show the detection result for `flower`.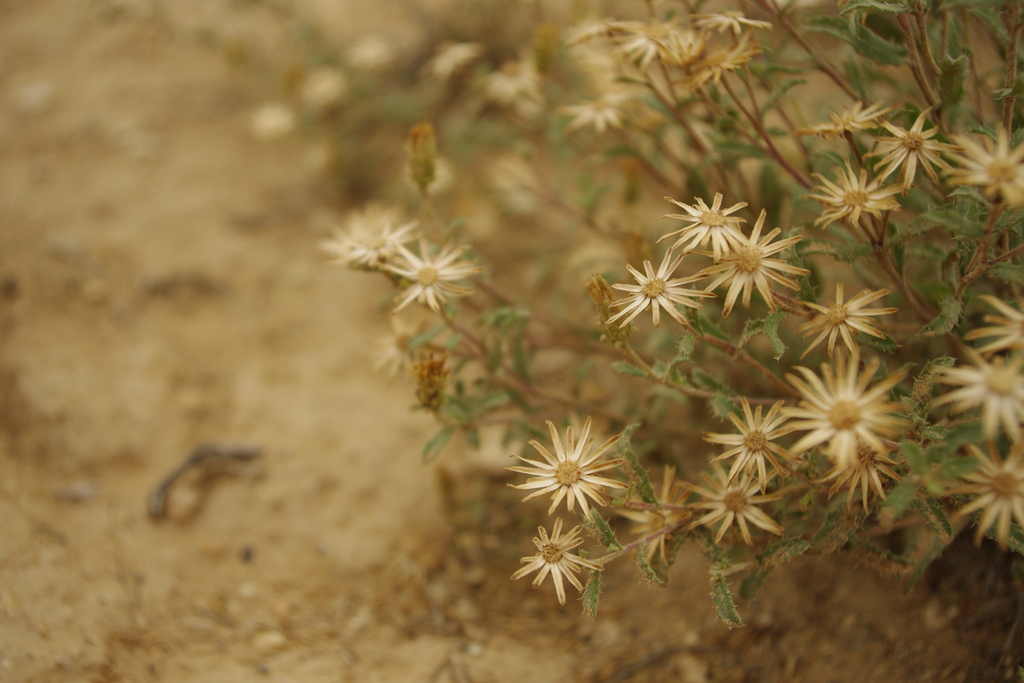
select_region(518, 422, 637, 530).
